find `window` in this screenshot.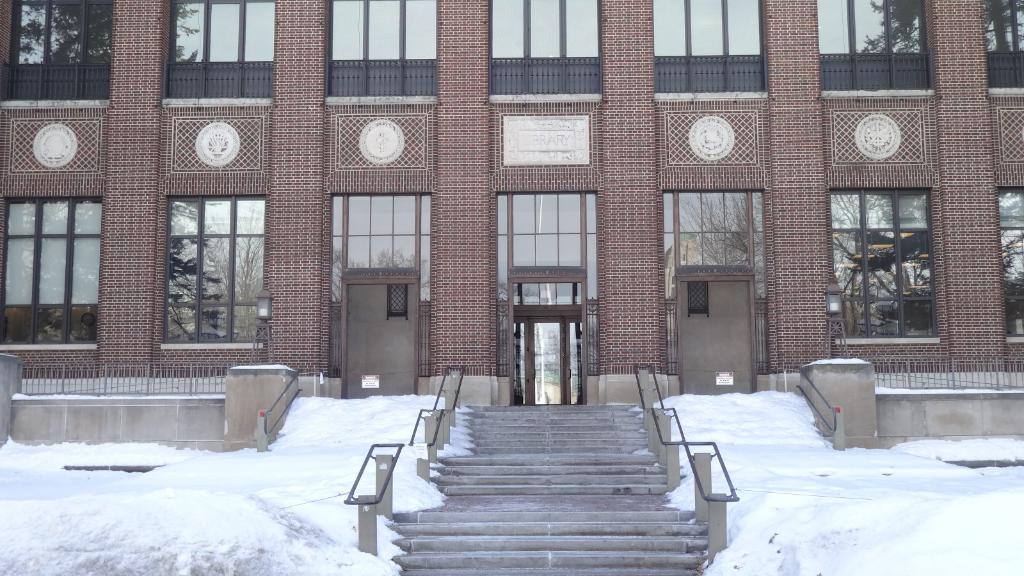
The bounding box for `window` is (998,186,1023,342).
